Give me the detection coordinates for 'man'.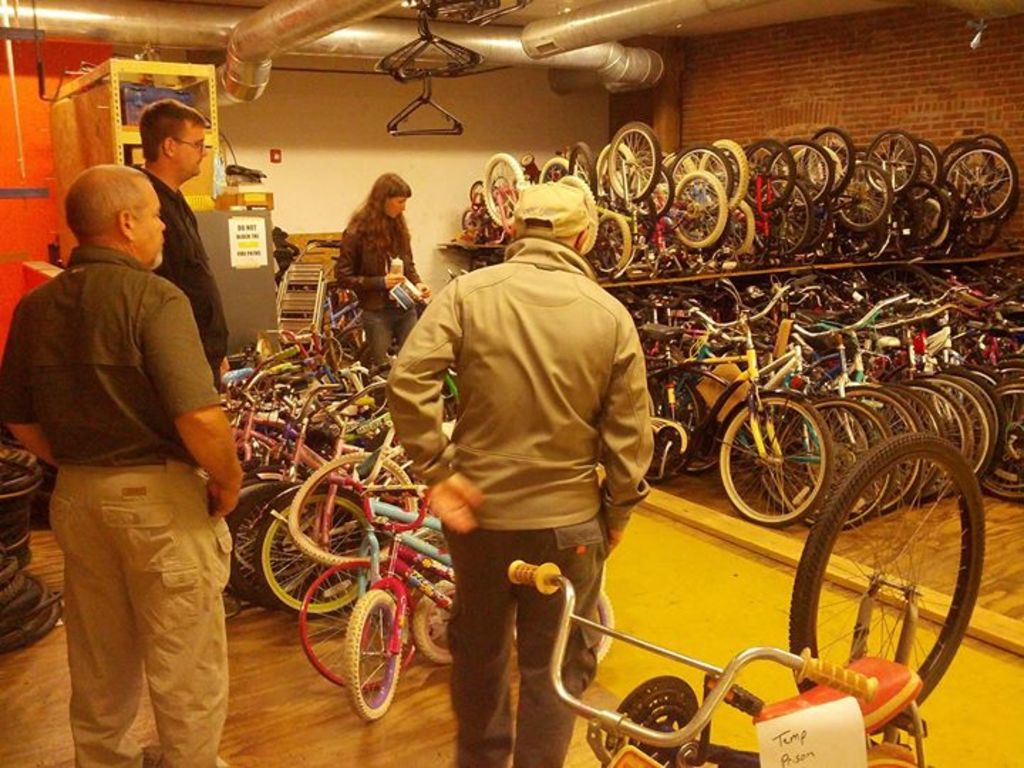
x1=384 y1=175 x2=660 y2=767.
